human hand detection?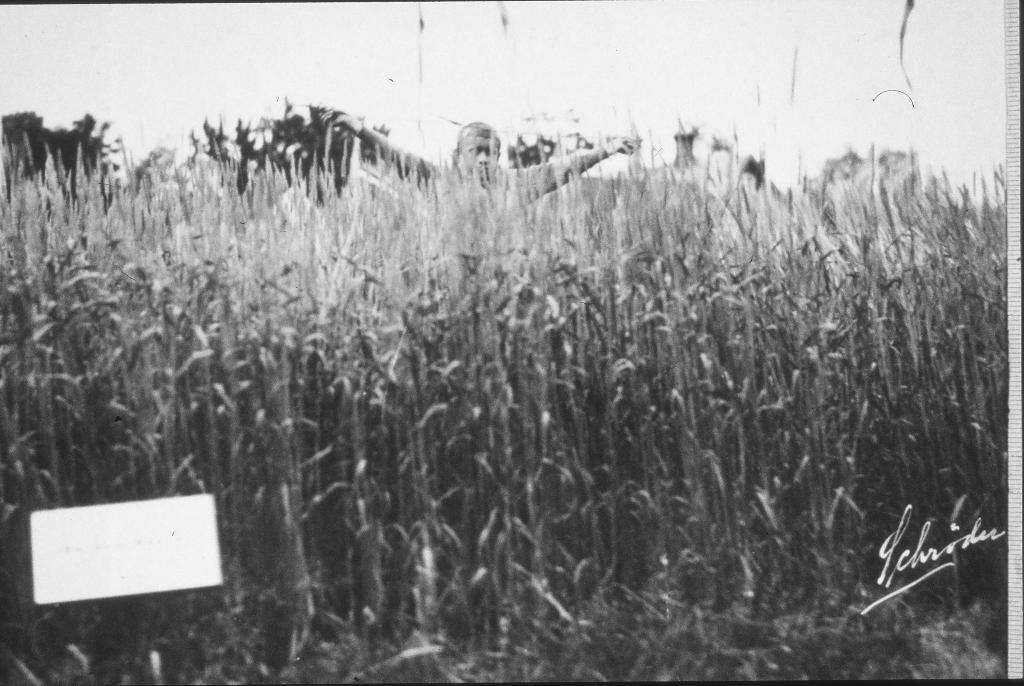
(x1=605, y1=130, x2=646, y2=154)
